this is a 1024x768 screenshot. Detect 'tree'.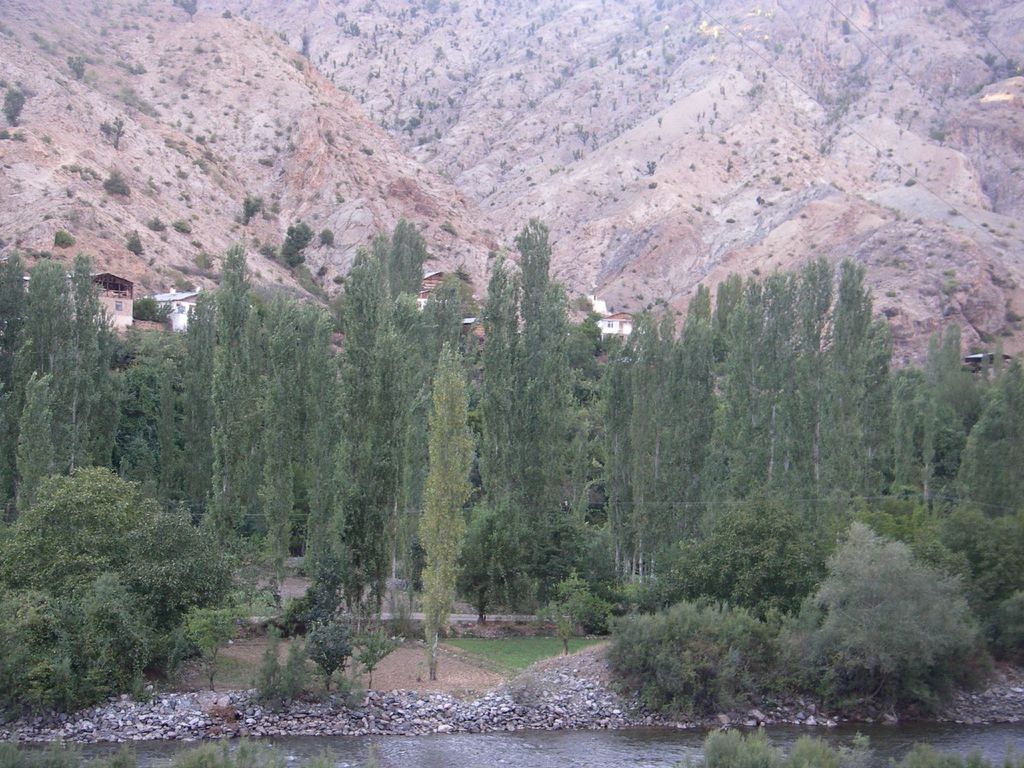
{"x1": 387, "y1": 338, "x2": 476, "y2": 667}.
